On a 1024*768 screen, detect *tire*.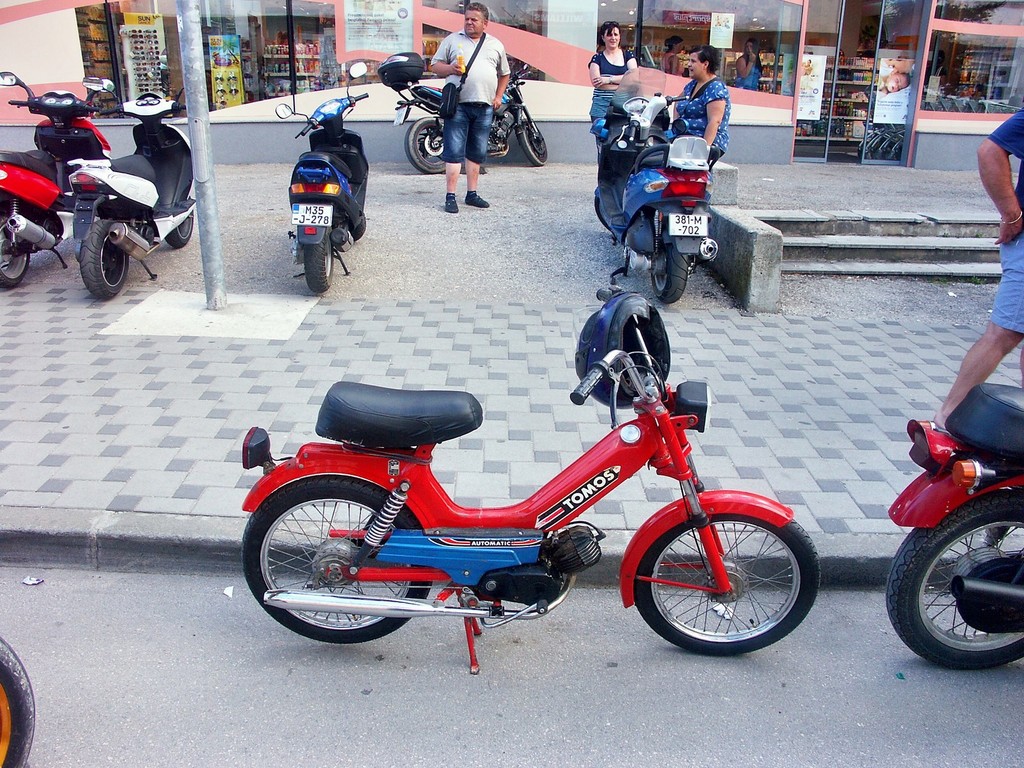
BBox(0, 212, 27, 284).
